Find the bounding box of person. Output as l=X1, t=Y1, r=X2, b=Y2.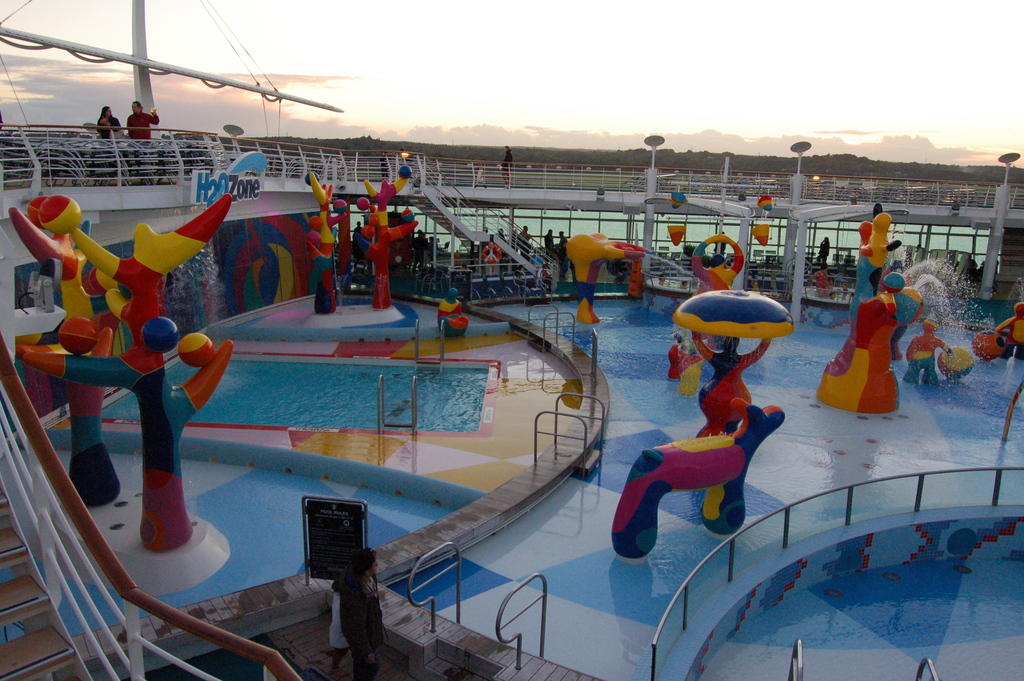
l=495, t=227, r=511, b=250.
